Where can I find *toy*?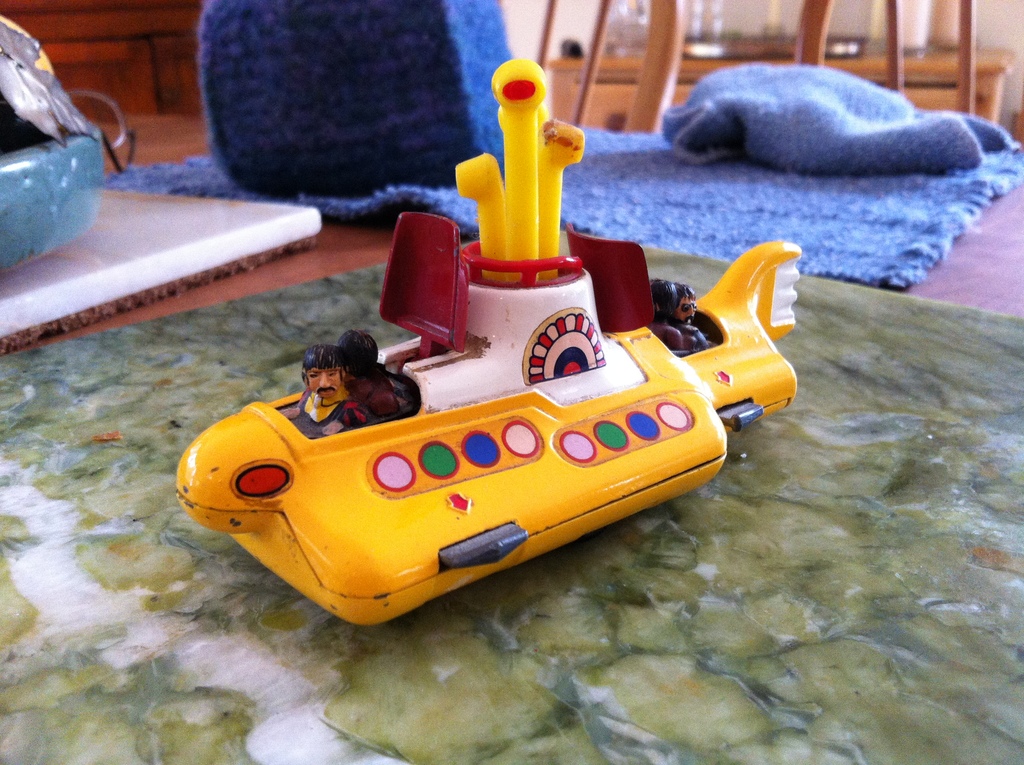
You can find it at l=147, t=173, r=790, b=640.
